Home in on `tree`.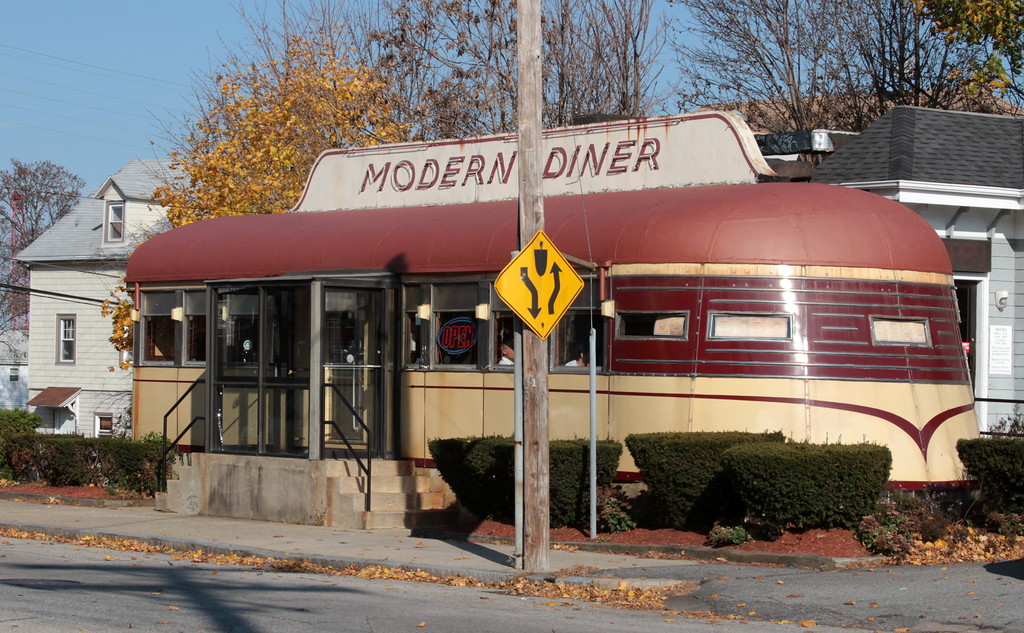
Homed in at 0 147 92 354.
